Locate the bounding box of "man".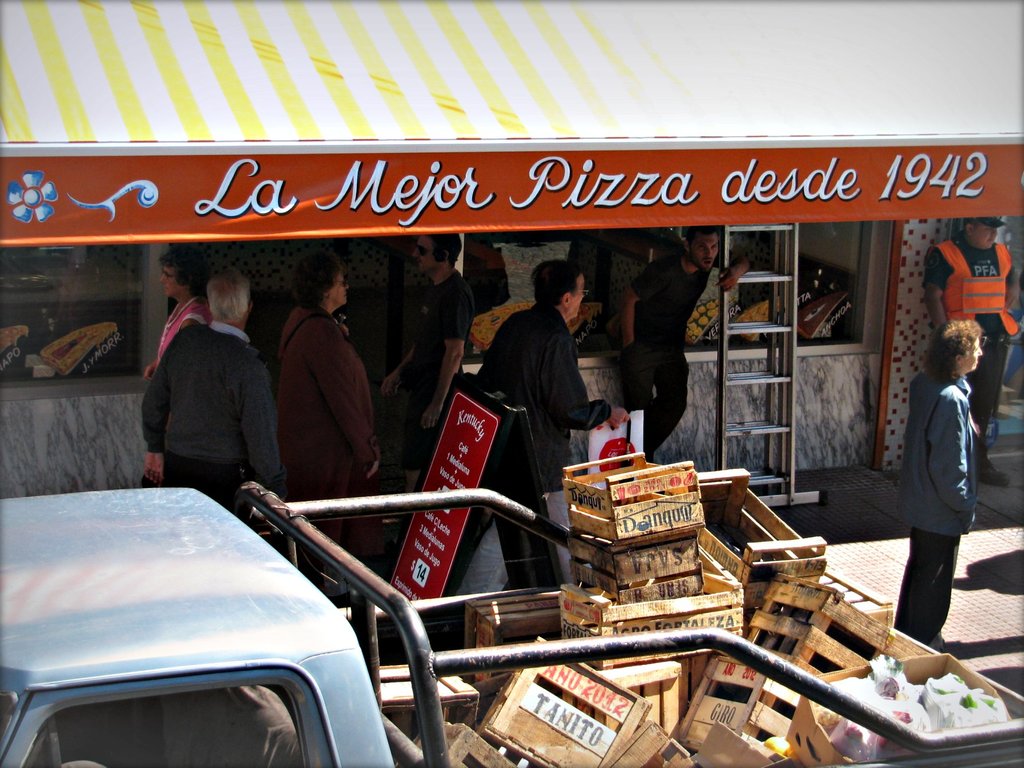
Bounding box: 385, 225, 484, 525.
